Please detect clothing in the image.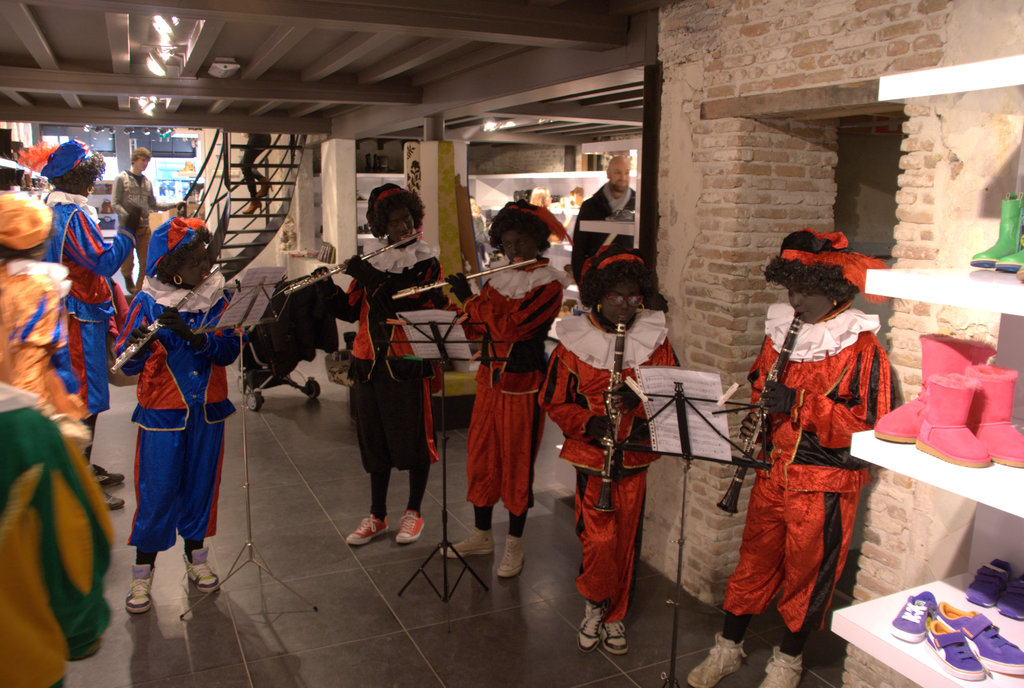
0:379:118:687.
